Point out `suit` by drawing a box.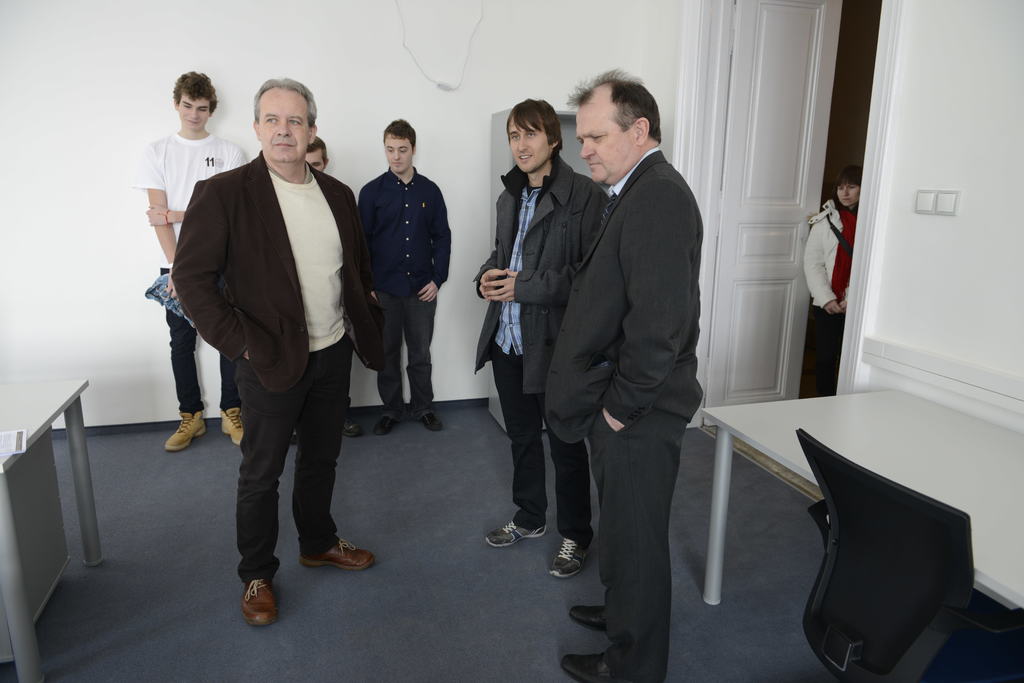
pyautogui.locateOnScreen(524, 110, 723, 641).
